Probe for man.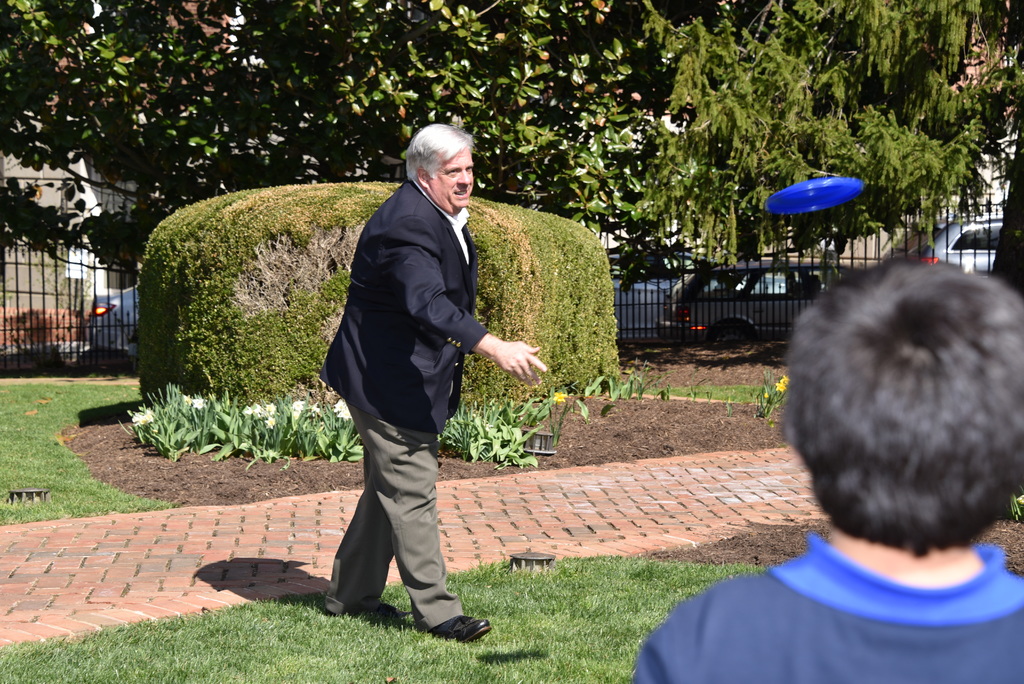
Probe result: 628:257:1023:683.
